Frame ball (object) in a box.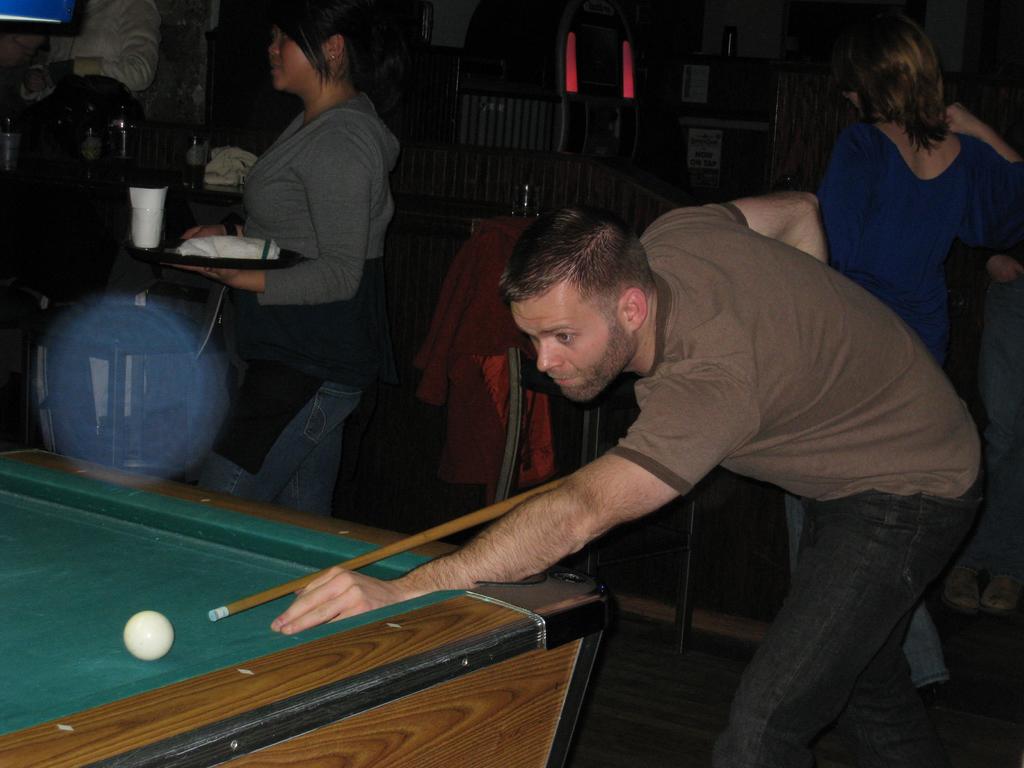
bbox(123, 611, 173, 662).
